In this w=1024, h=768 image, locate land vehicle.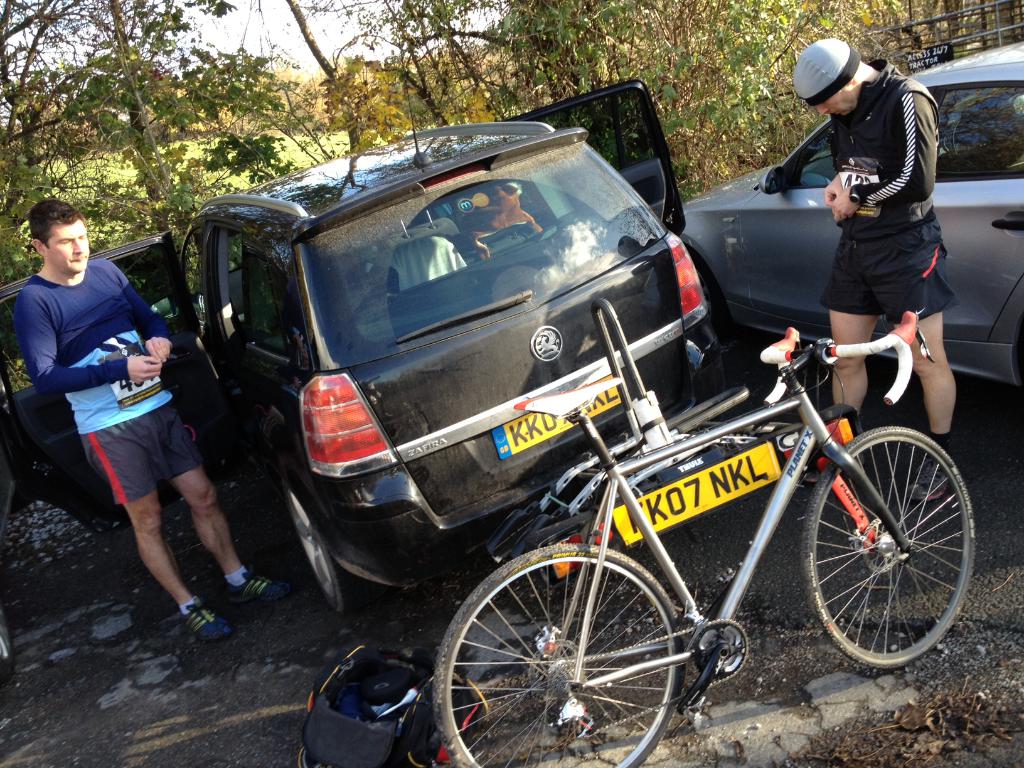
Bounding box: 0/65/684/617.
